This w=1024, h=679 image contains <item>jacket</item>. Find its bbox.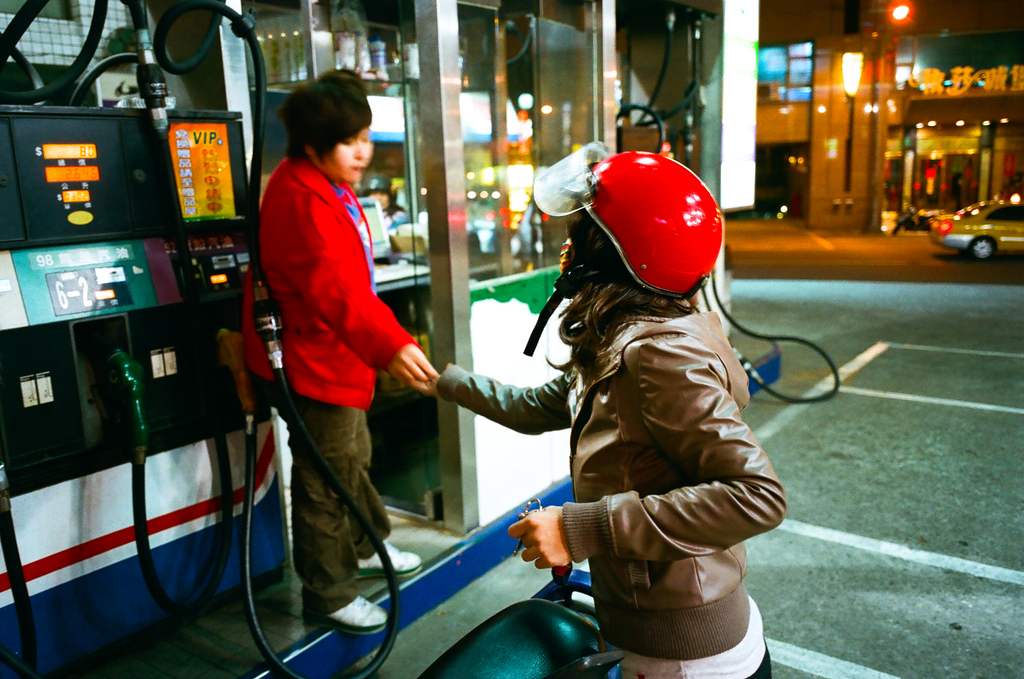
locate(227, 124, 437, 465).
